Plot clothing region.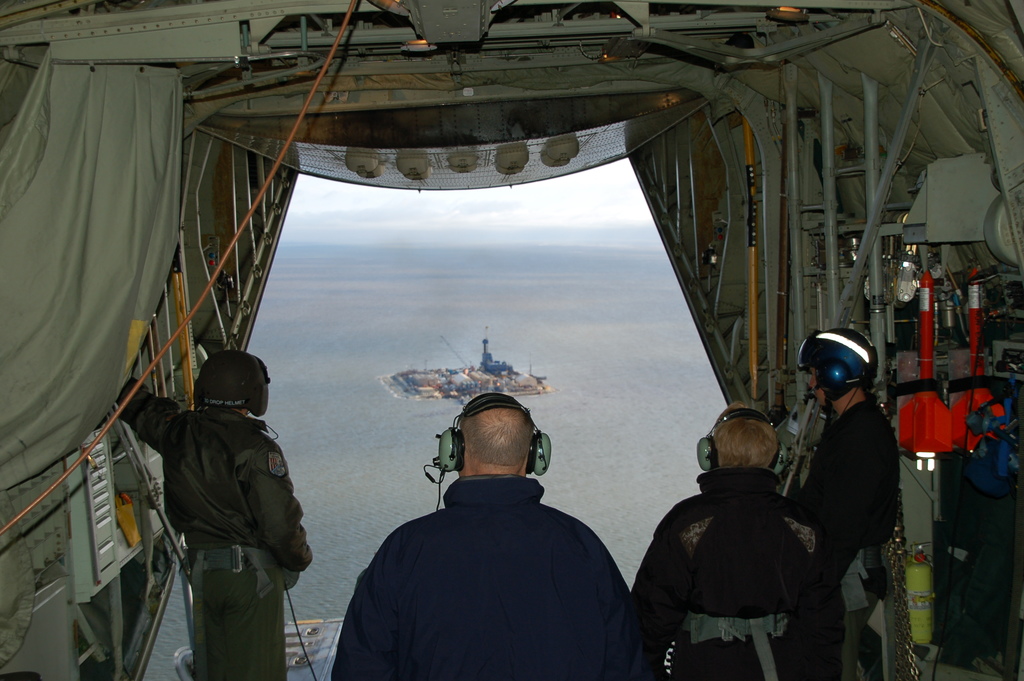
Plotted at [340,440,634,676].
